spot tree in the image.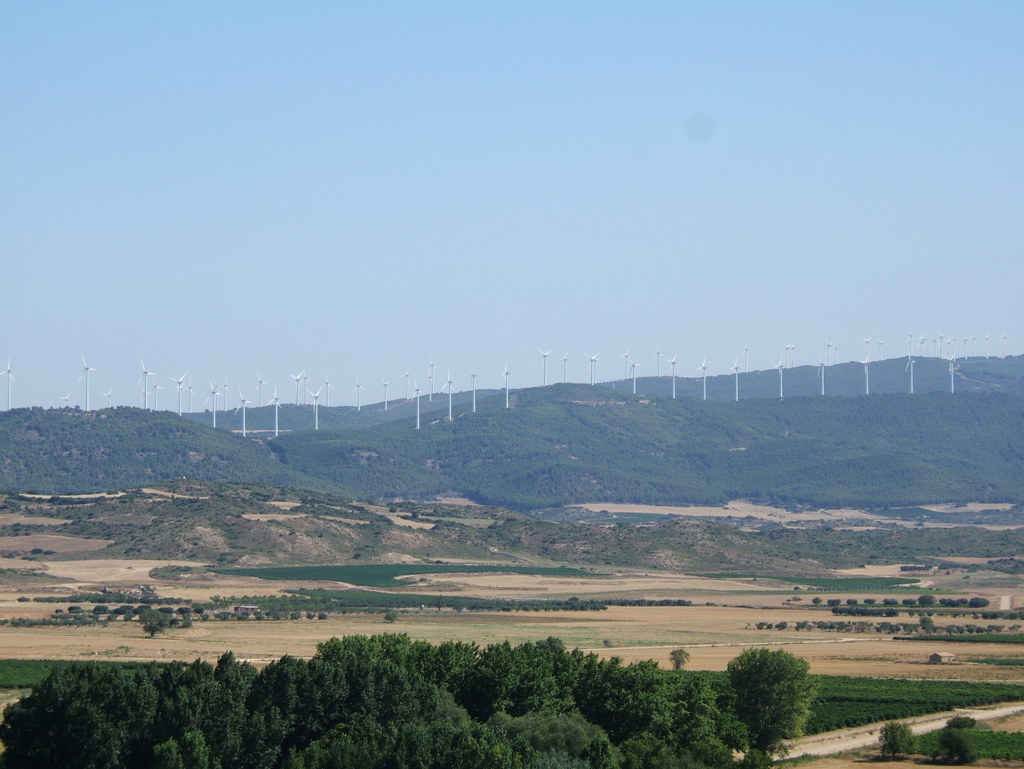
tree found at rect(913, 611, 936, 638).
